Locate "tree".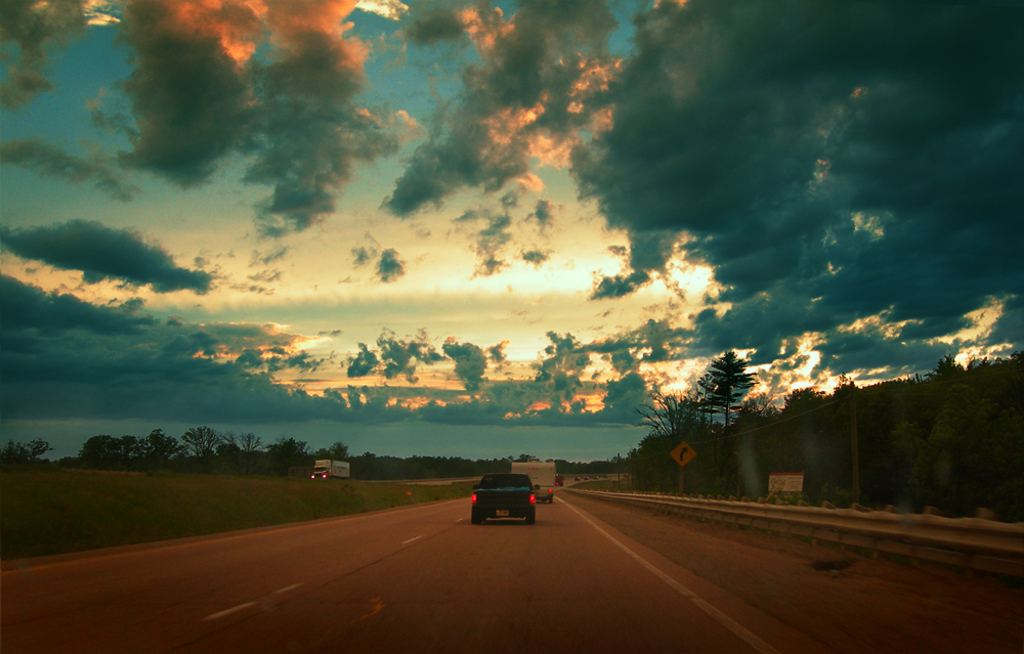
Bounding box: l=629, t=392, r=699, b=466.
